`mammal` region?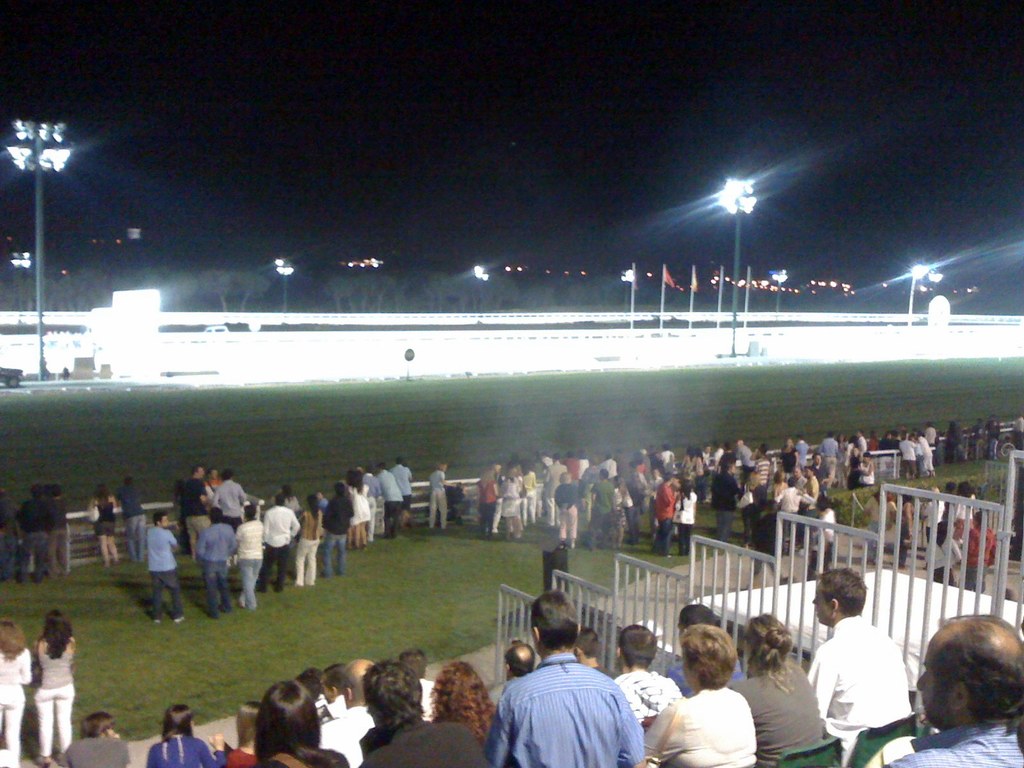
x1=29 y1=605 x2=80 y2=767
